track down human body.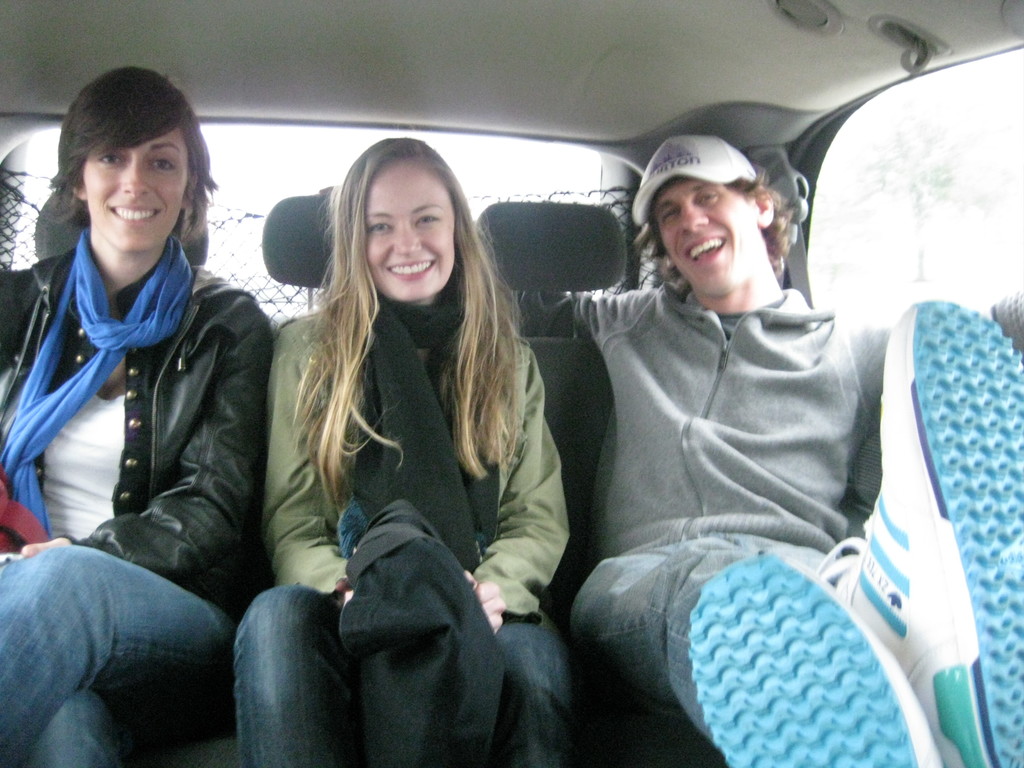
Tracked to detection(0, 257, 282, 767).
